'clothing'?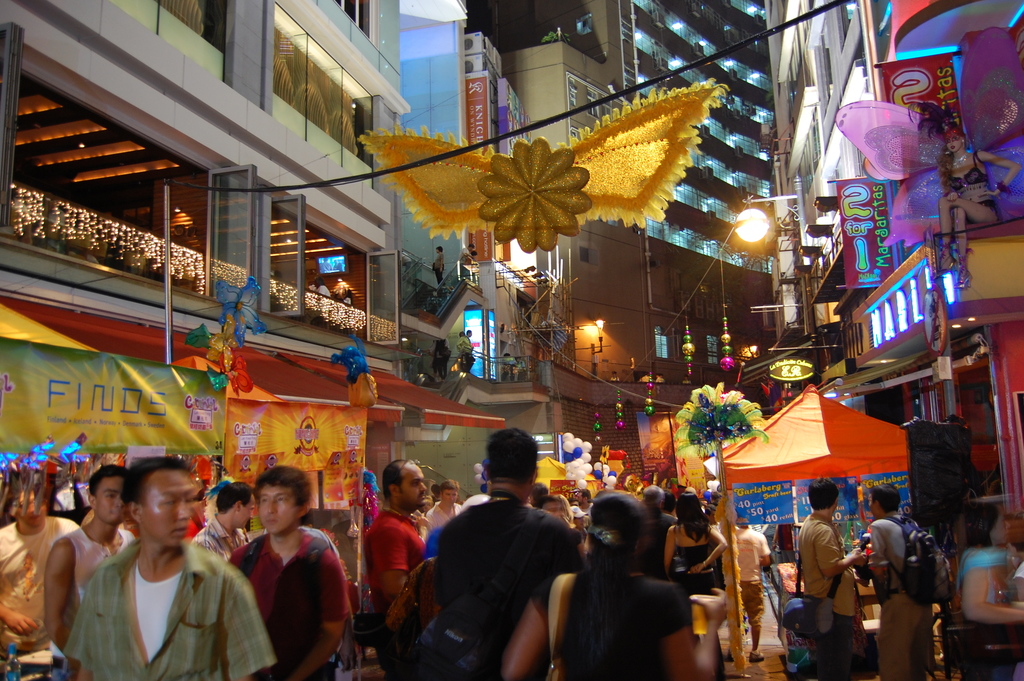
{"left": 457, "top": 334, "right": 477, "bottom": 373}
